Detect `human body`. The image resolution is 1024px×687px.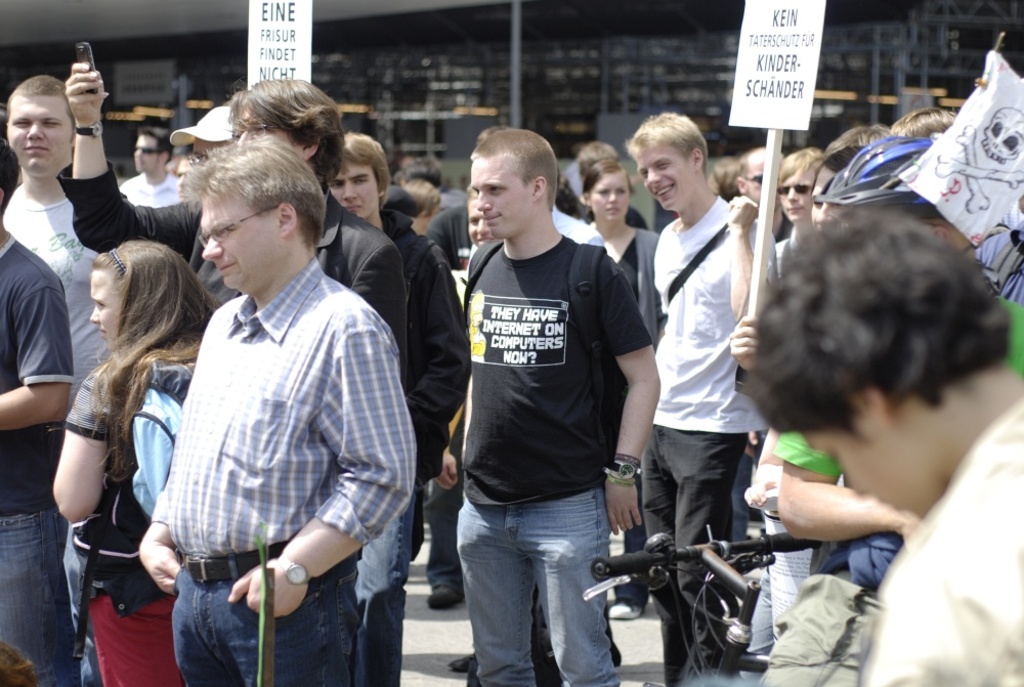
box(865, 383, 1023, 686).
